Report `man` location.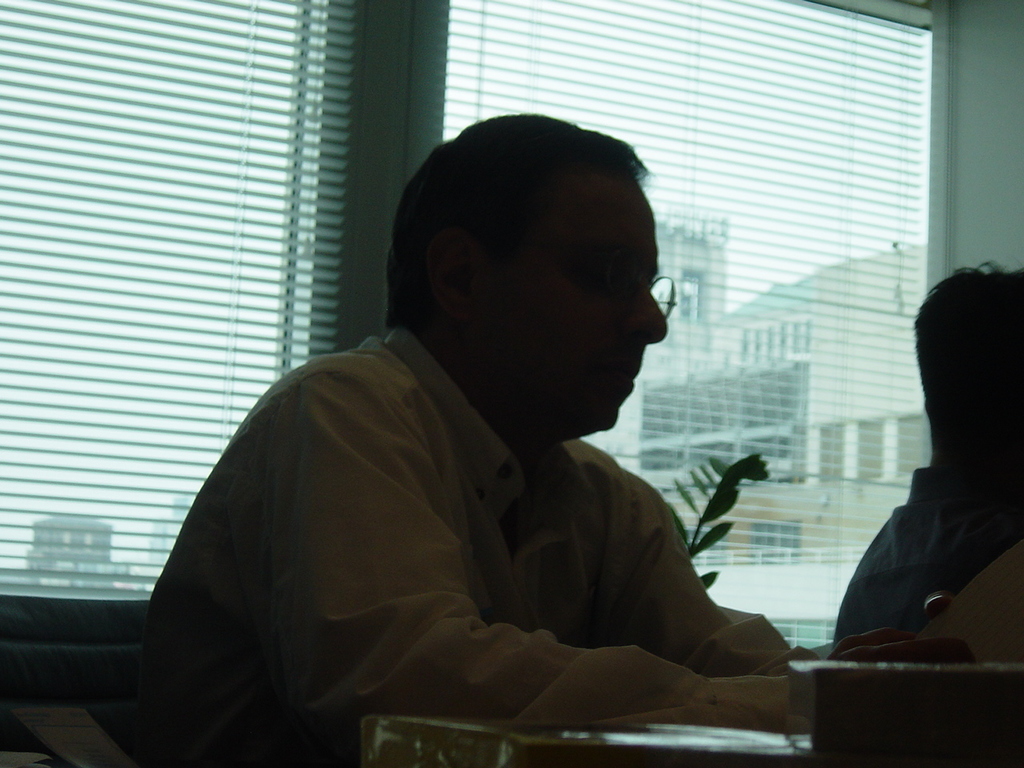
Report: (125, 124, 873, 750).
